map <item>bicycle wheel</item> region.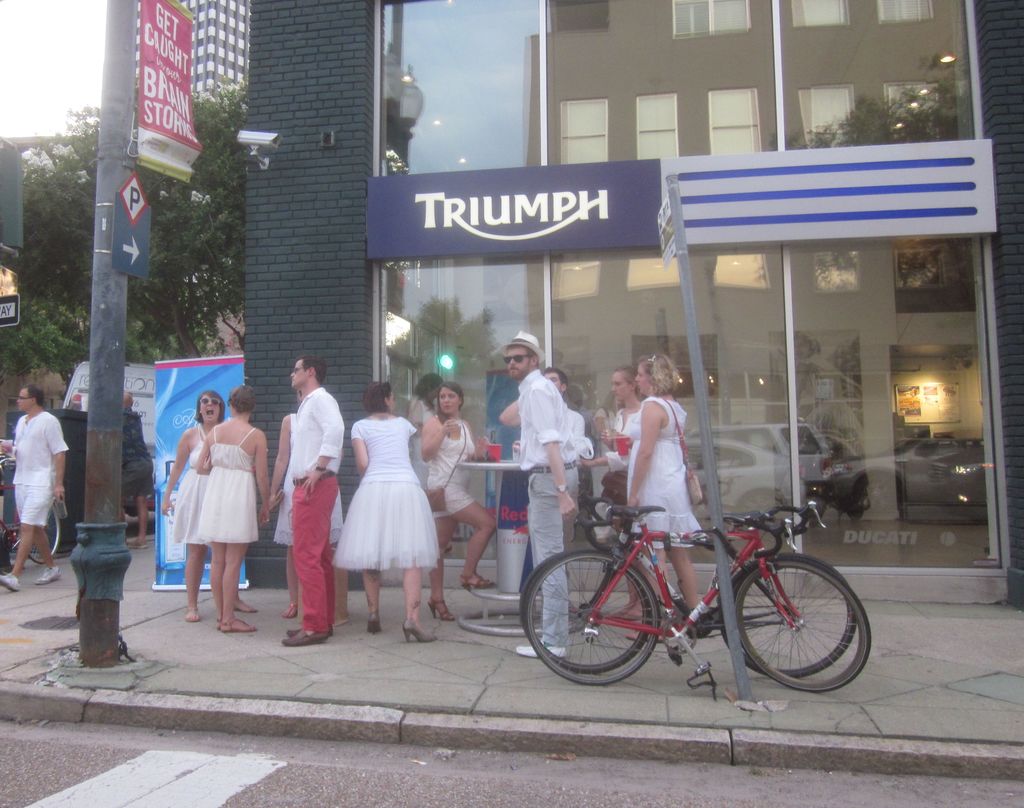
Mapped to BBox(515, 554, 646, 672).
